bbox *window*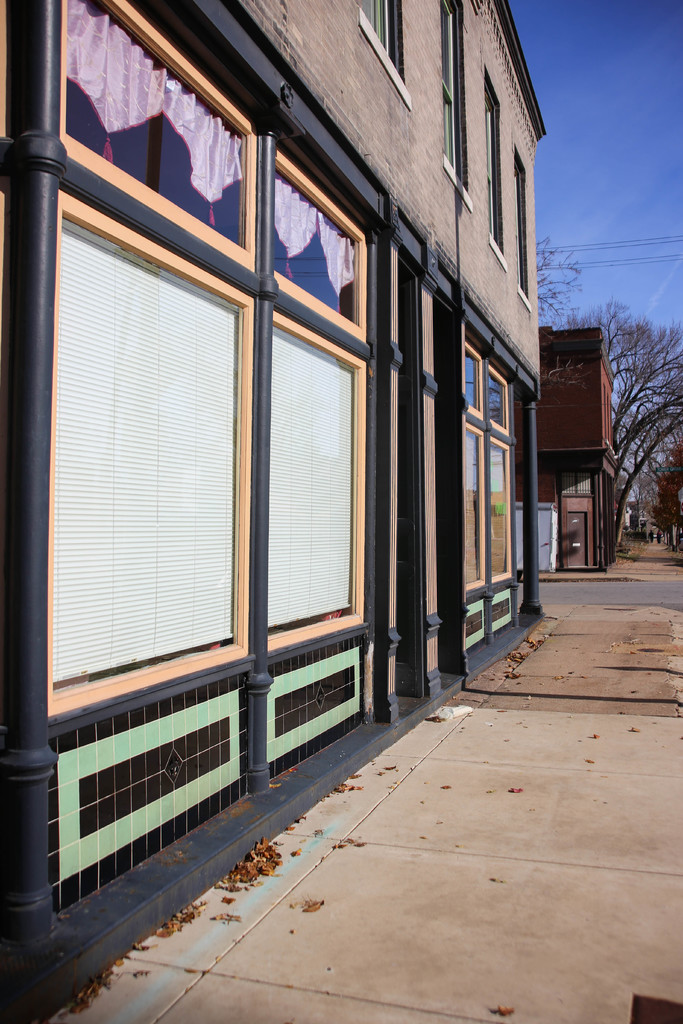
{"x1": 488, "y1": 366, "x2": 511, "y2": 581}
